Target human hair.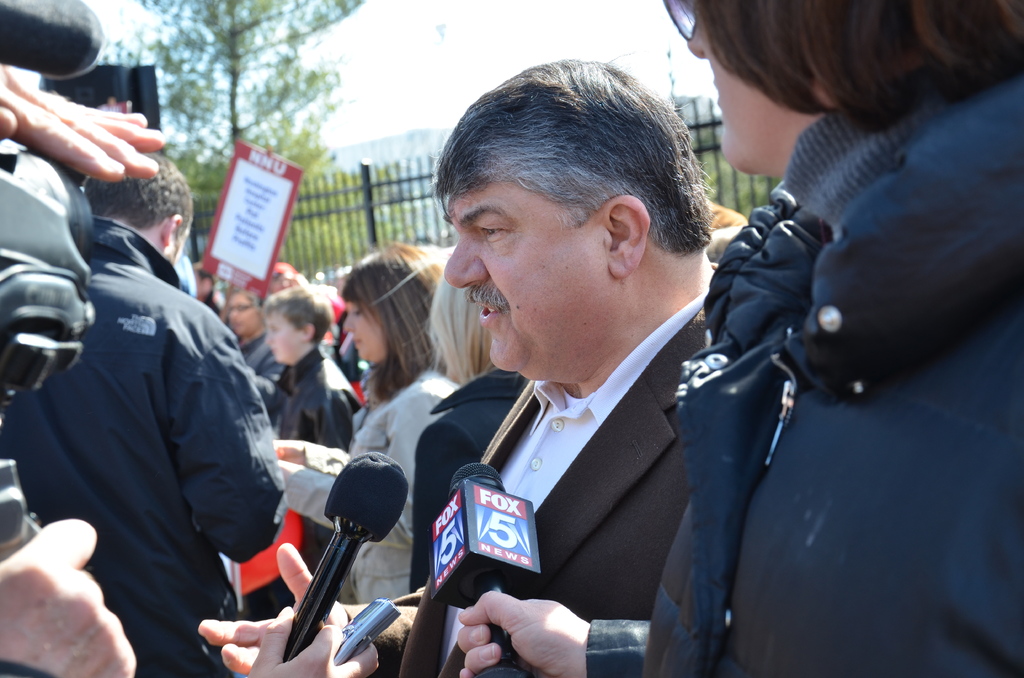
Target region: 436, 56, 712, 257.
